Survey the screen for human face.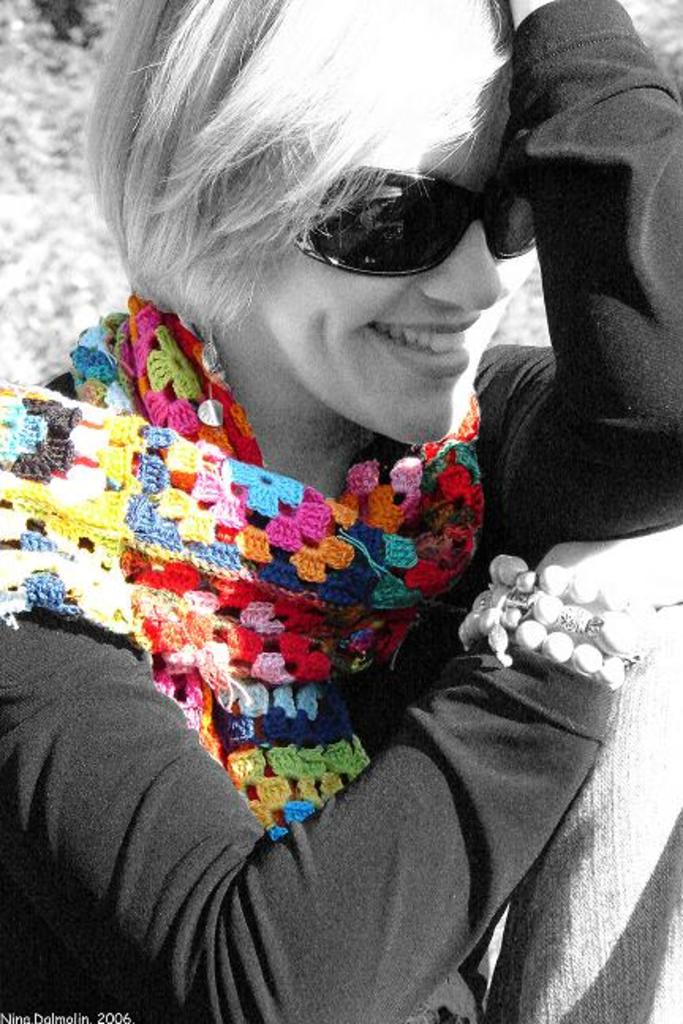
Survey found: box=[250, 2, 536, 444].
